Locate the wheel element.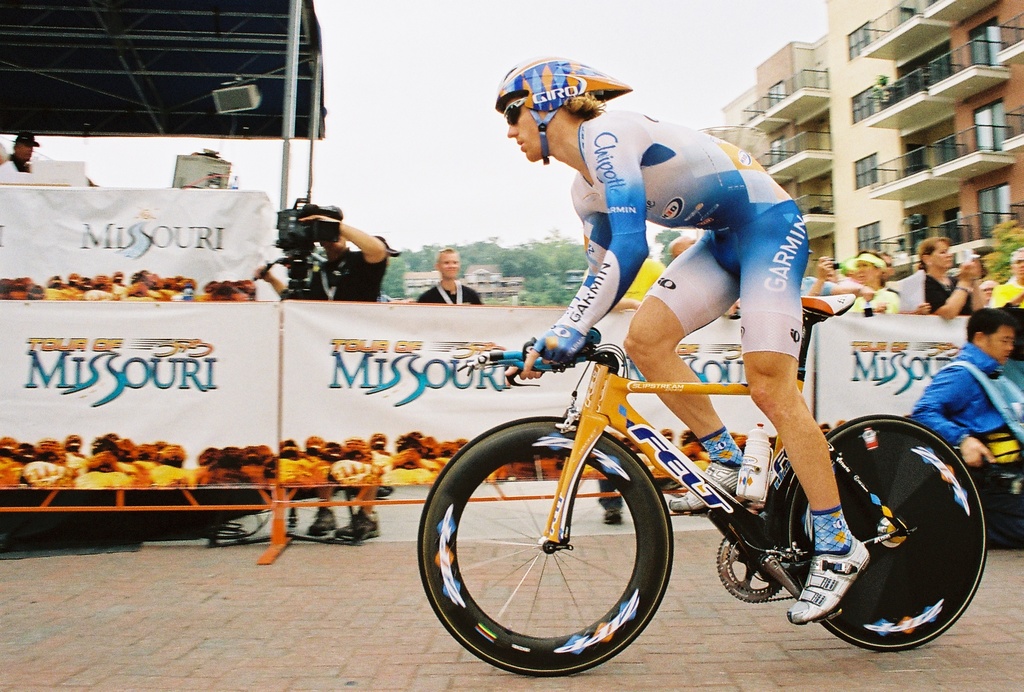
Element bbox: x1=780, y1=416, x2=987, y2=655.
